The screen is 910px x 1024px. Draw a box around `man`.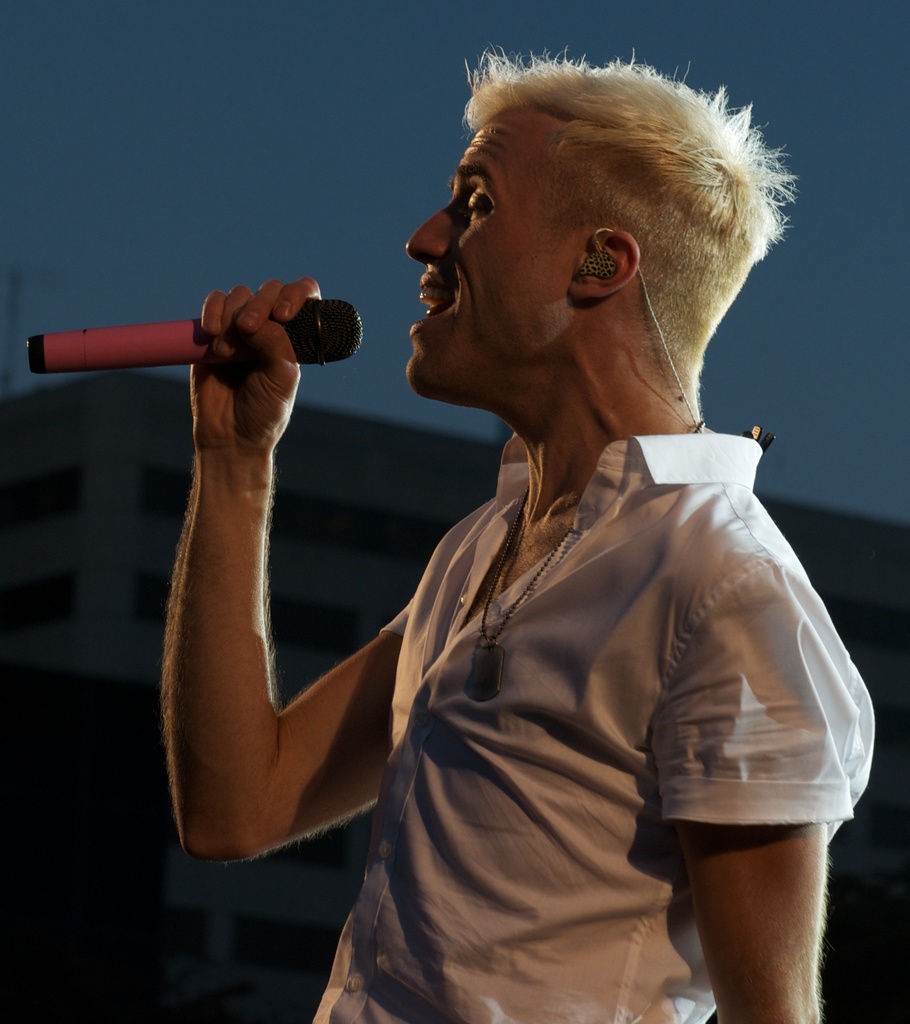
box=[178, 74, 826, 1023].
